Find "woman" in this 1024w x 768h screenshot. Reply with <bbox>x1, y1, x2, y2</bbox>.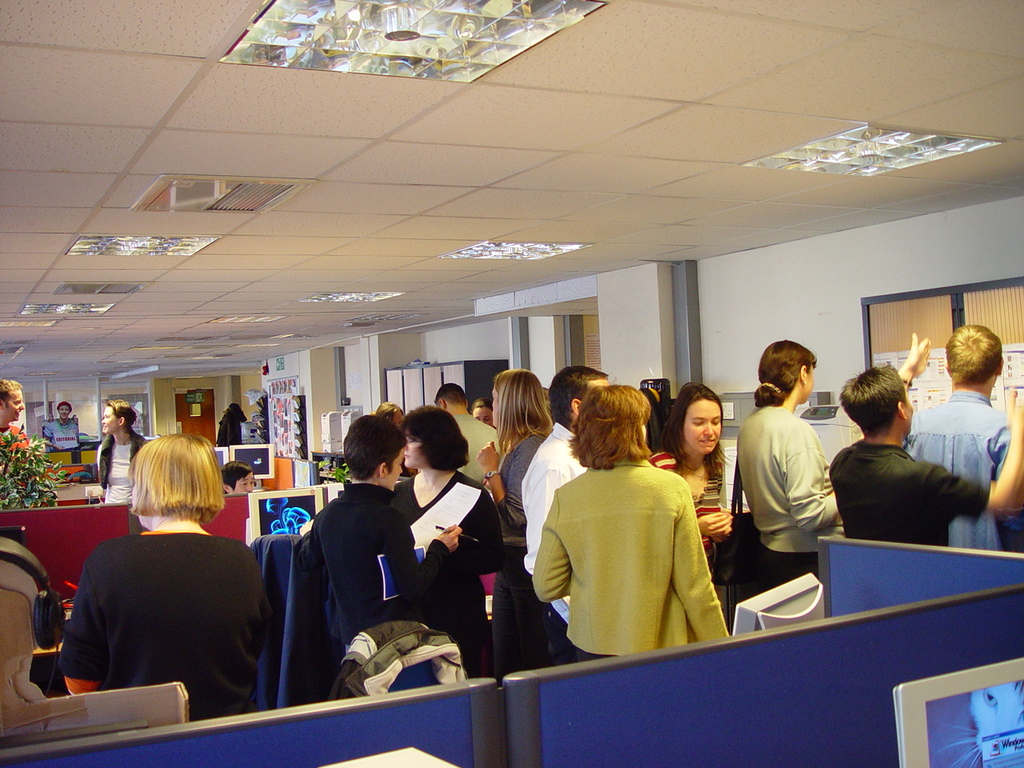
<bbox>731, 336, 843, 588</bbox>.
